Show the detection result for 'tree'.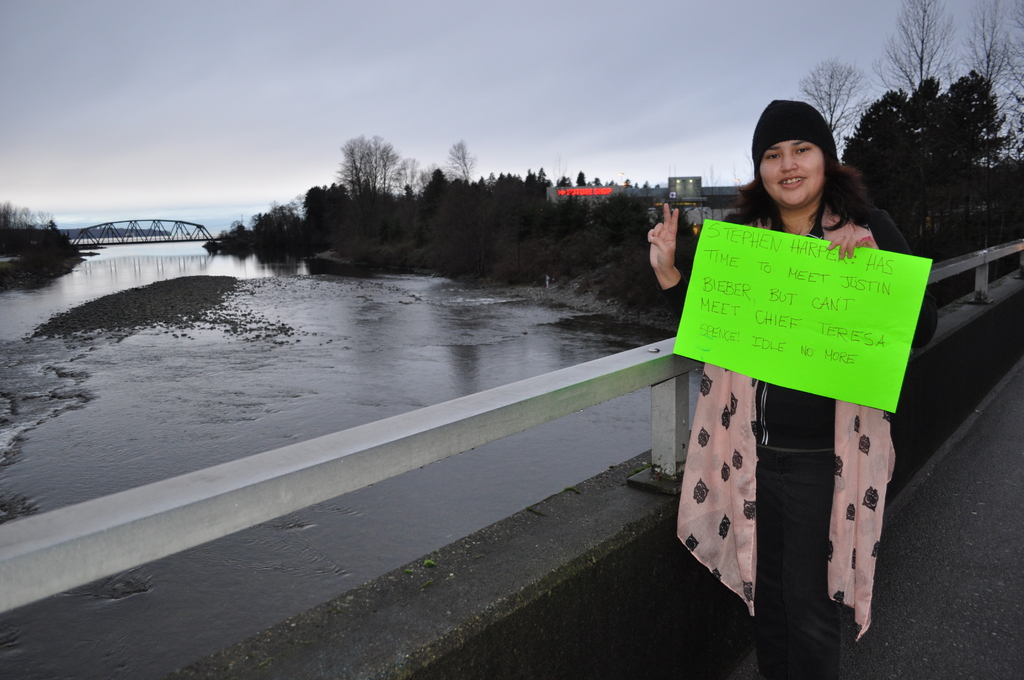
bbox=[952, 0, 1021, 124].
